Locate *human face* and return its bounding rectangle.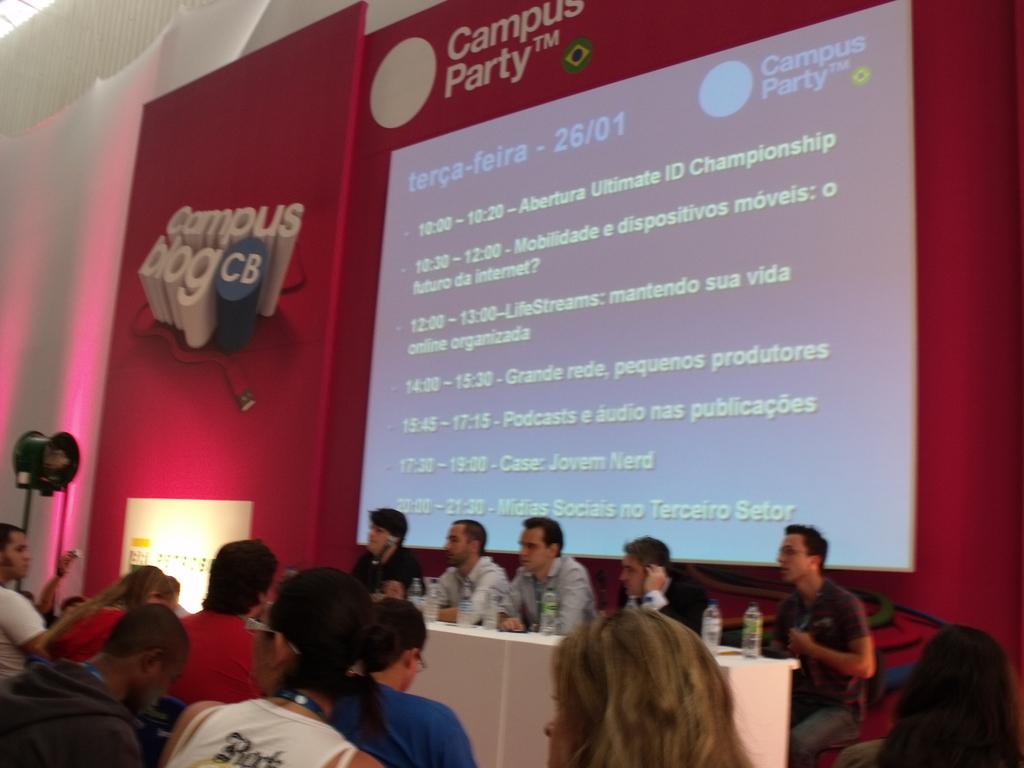
x1=369, y1=521, x2=388, y2=556.
